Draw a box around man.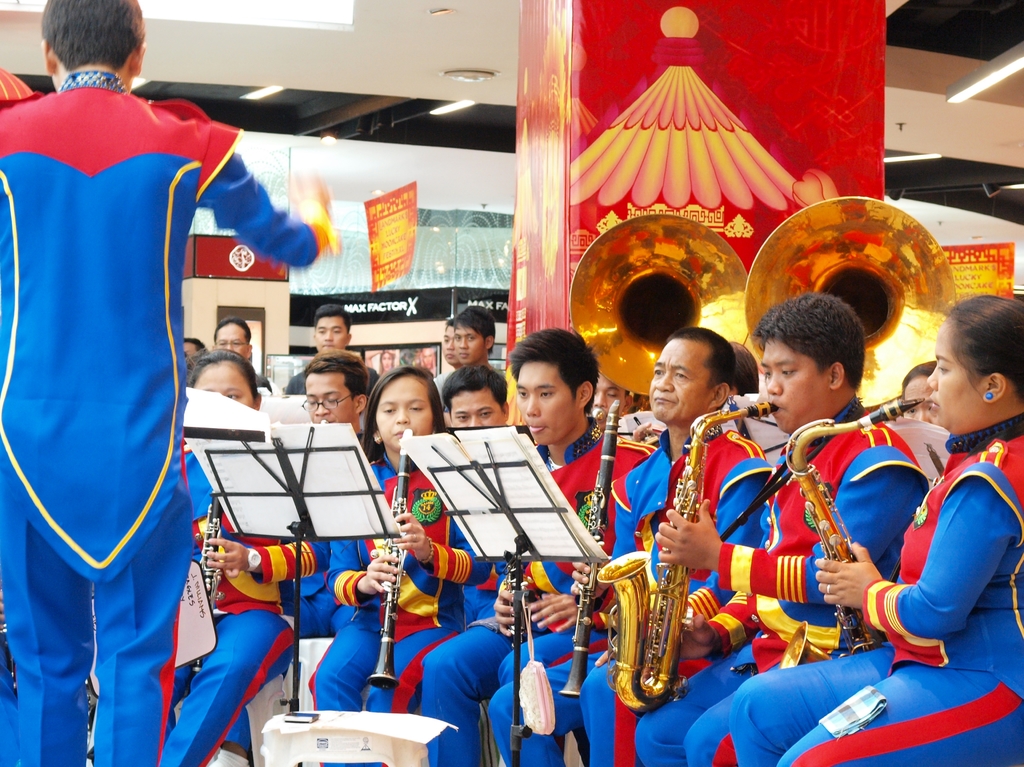
485 326 769 766.
